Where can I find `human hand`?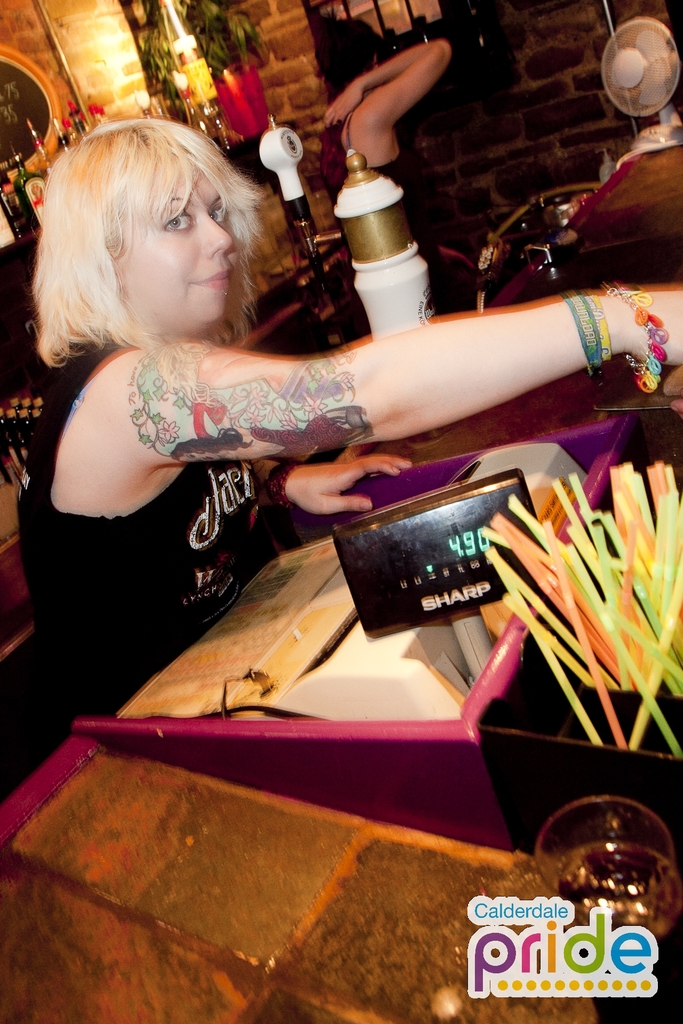
You can find it at <bbox>279, 440, 384, 516</bbox>.
